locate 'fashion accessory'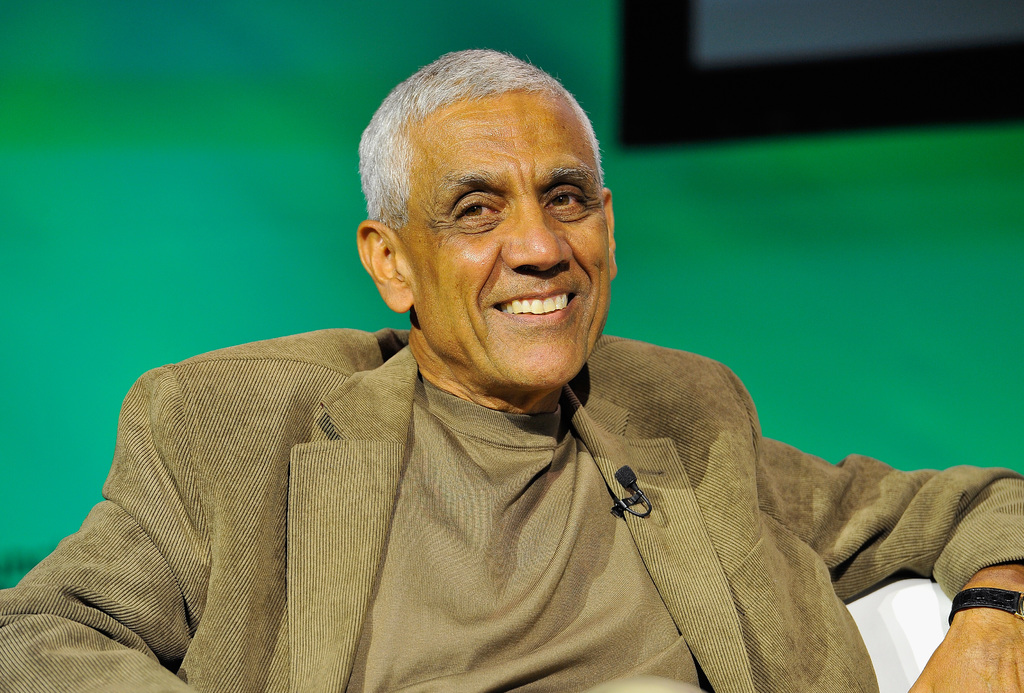
(left=948, top=583, right=1023, bottom=621)
